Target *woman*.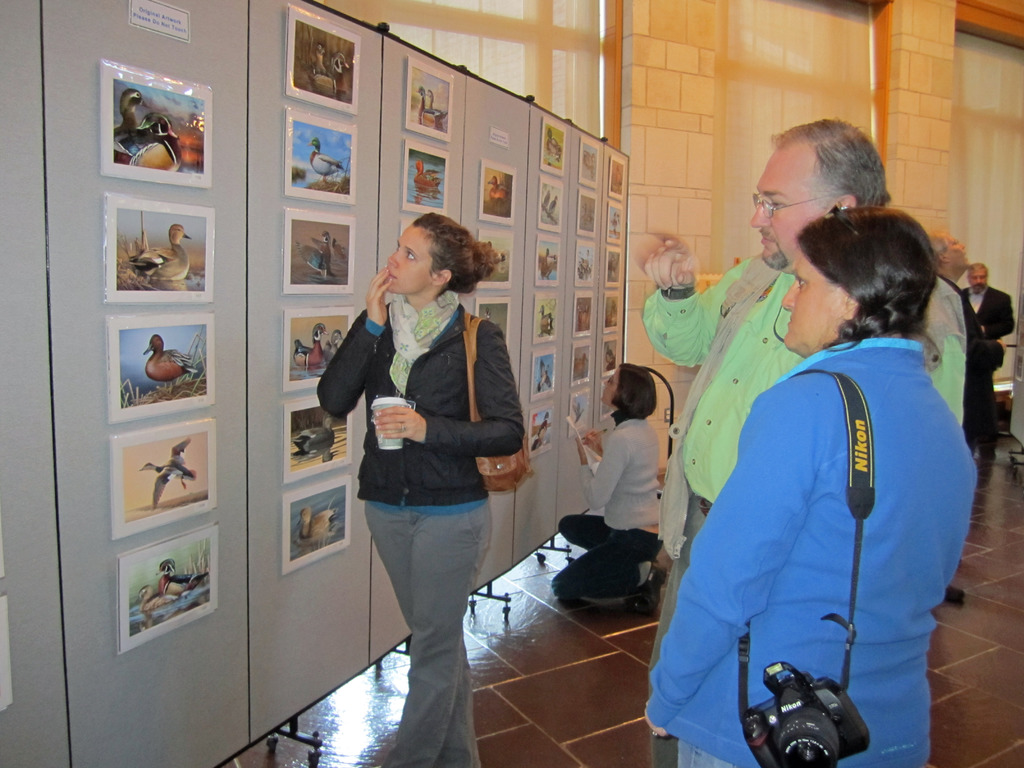
Target region: 640 207 976 767.
